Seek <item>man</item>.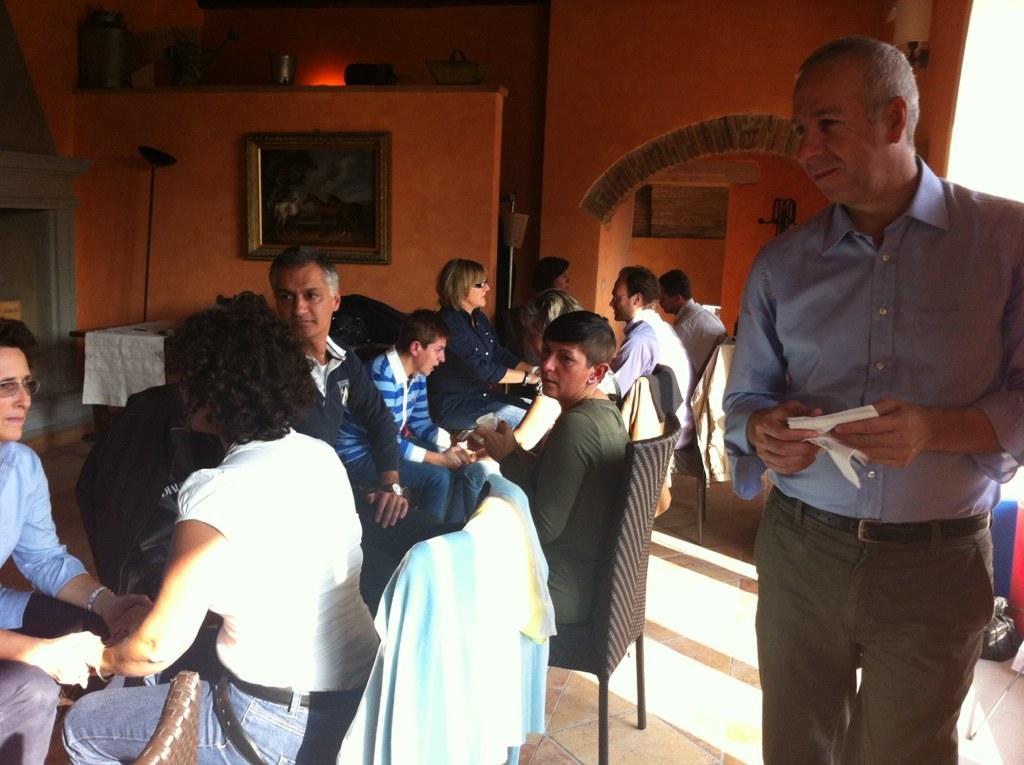
rect(597, 264, 700, 452).
